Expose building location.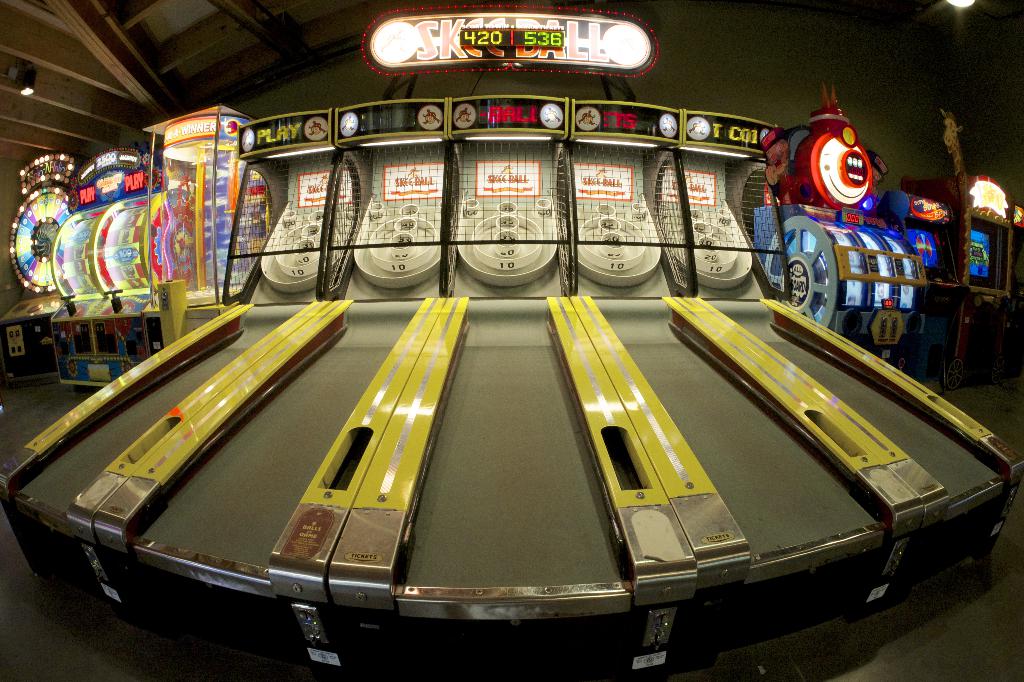
Exposed at (0, 0, 1023, 681).
